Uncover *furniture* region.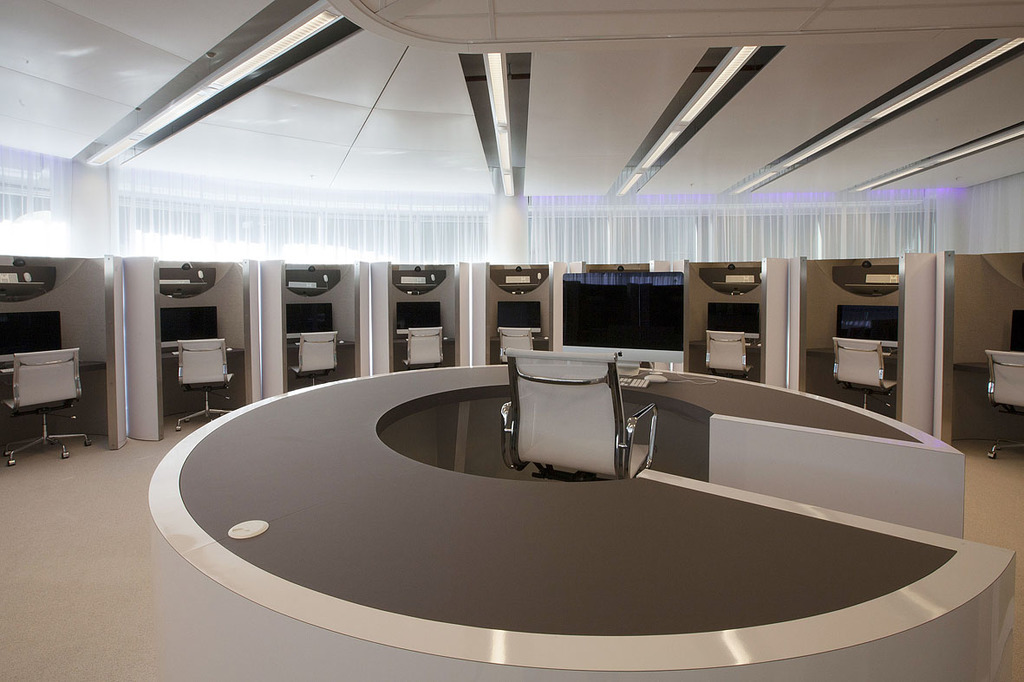
Uncovered: detection(393, 330, 454, 373).
